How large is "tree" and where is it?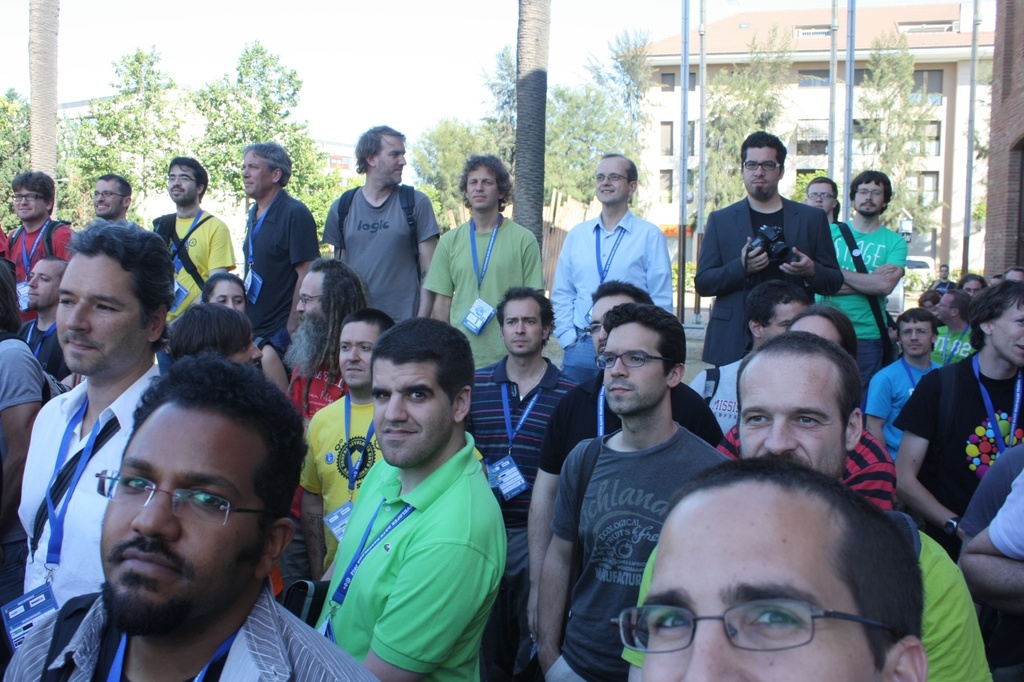
Bounding box: bbox=(83, 40, 184, 228).
